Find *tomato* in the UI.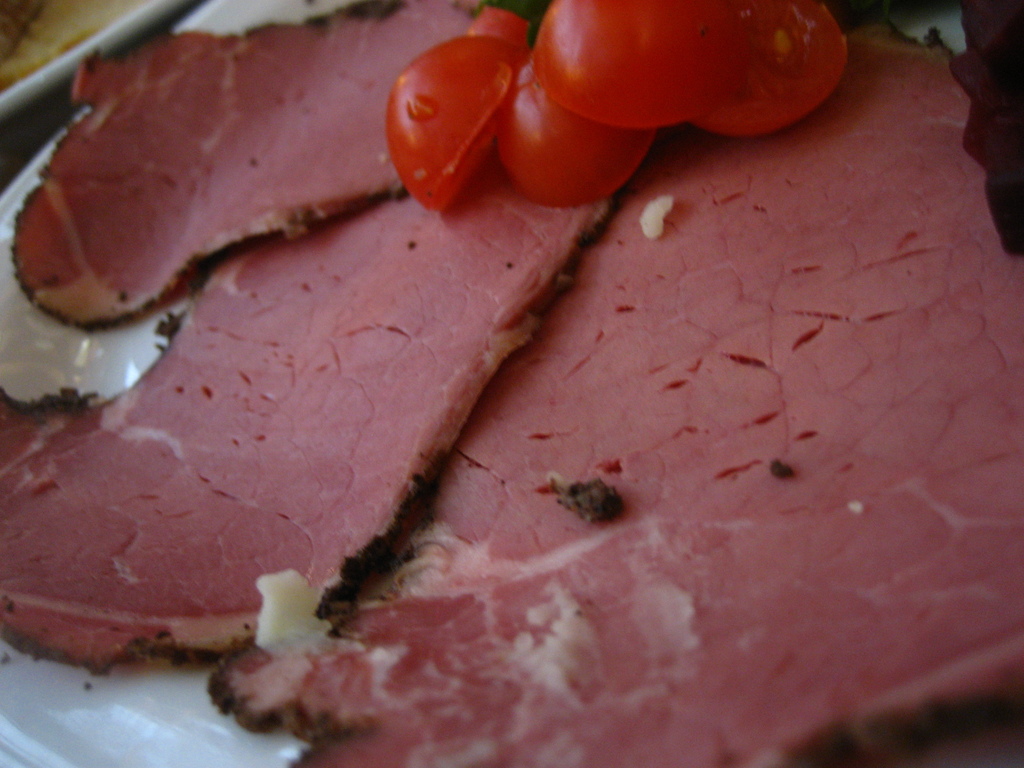
UI element at box(374, 45, 484, 192).
